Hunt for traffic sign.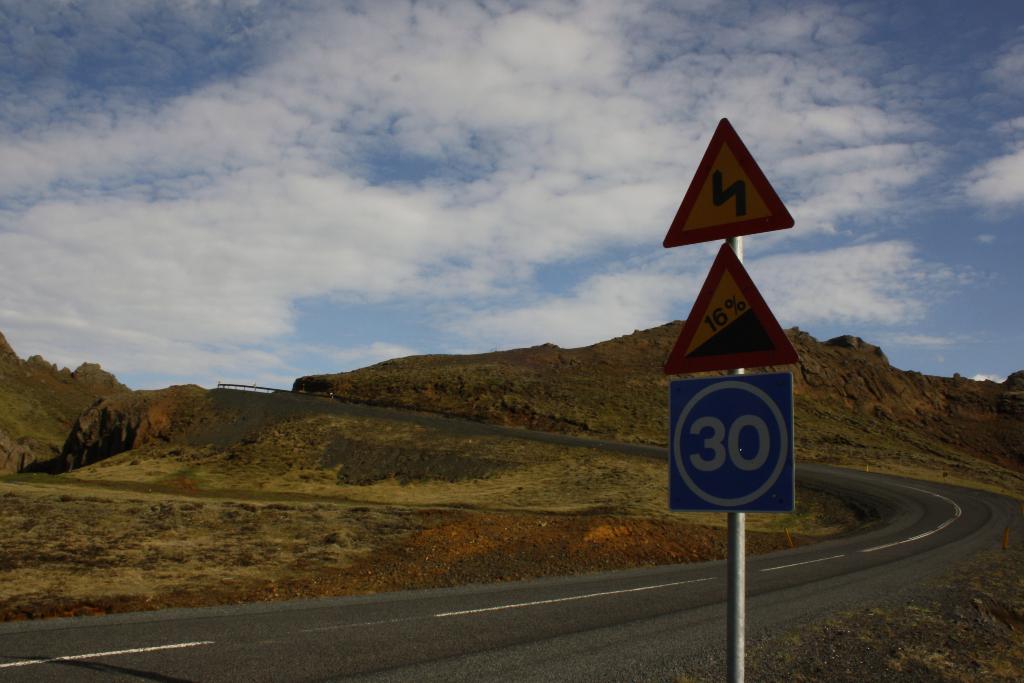
Hunted down at BBox(673, 379, 794, 511).
